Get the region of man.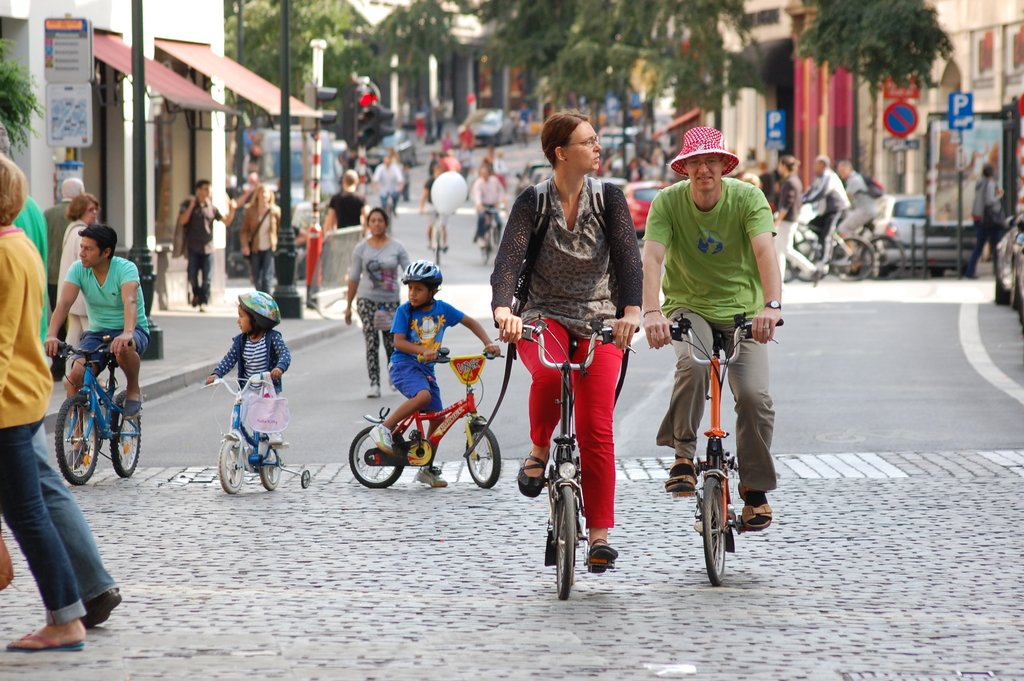
box(178, 176, 240, 315).
